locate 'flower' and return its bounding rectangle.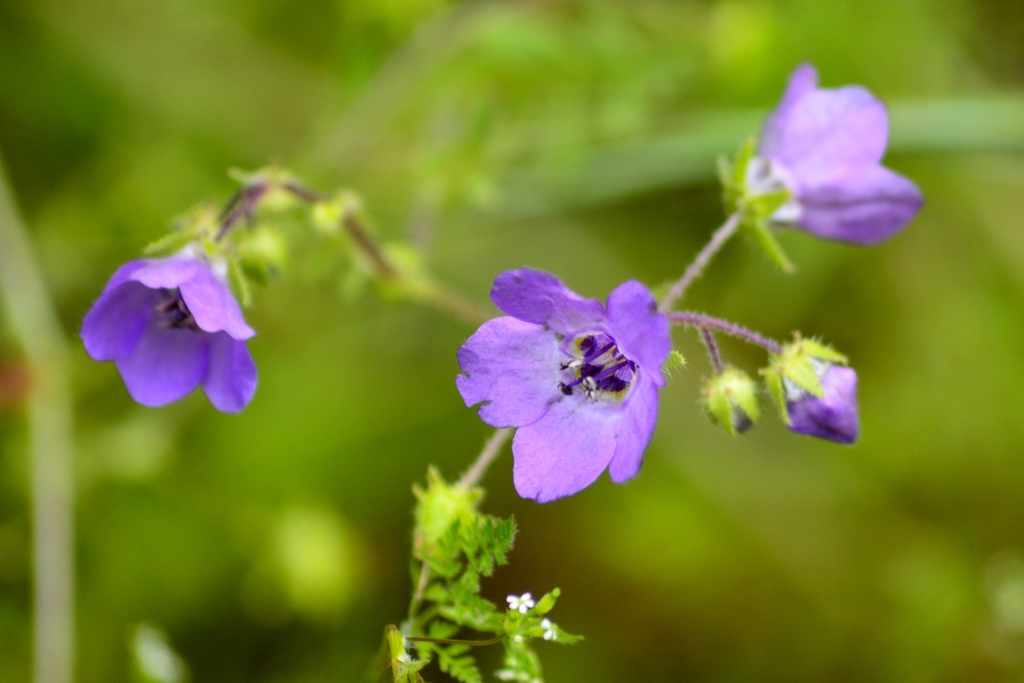
crop(505, 592, 535, 614).
